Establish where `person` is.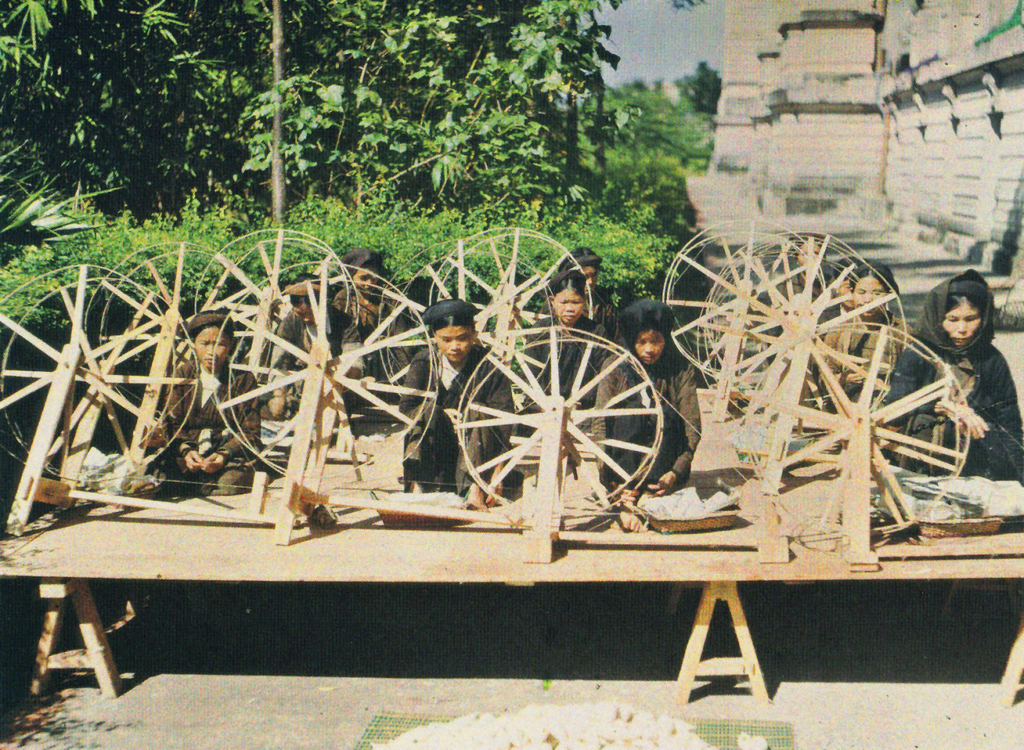
Established at (x1=810, y1=258, x2=861, y2=338).
